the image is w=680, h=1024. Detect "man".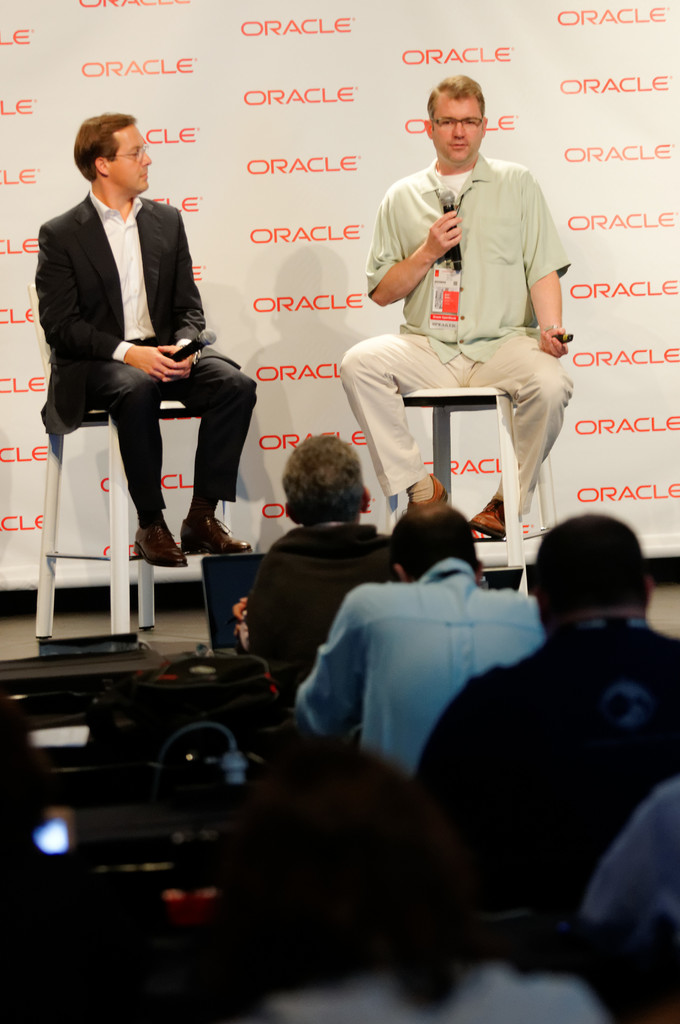
Detection: (233, 423, 414, 710).
